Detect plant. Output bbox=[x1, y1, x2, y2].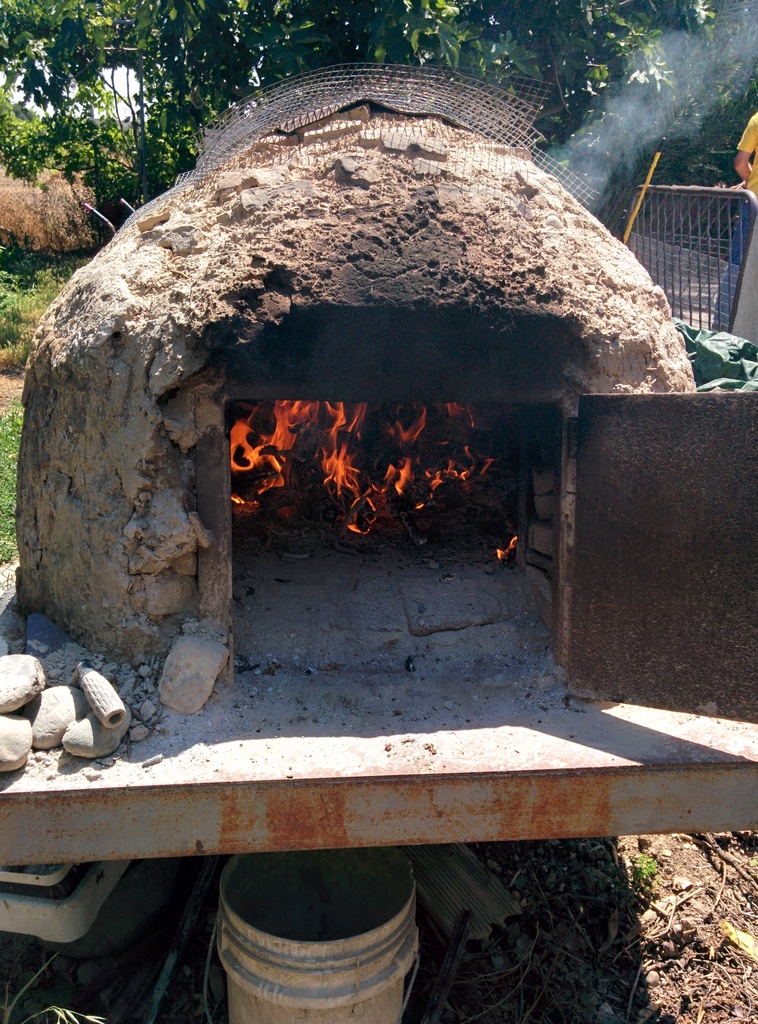
bbox=[631, 855, 661, 874].
